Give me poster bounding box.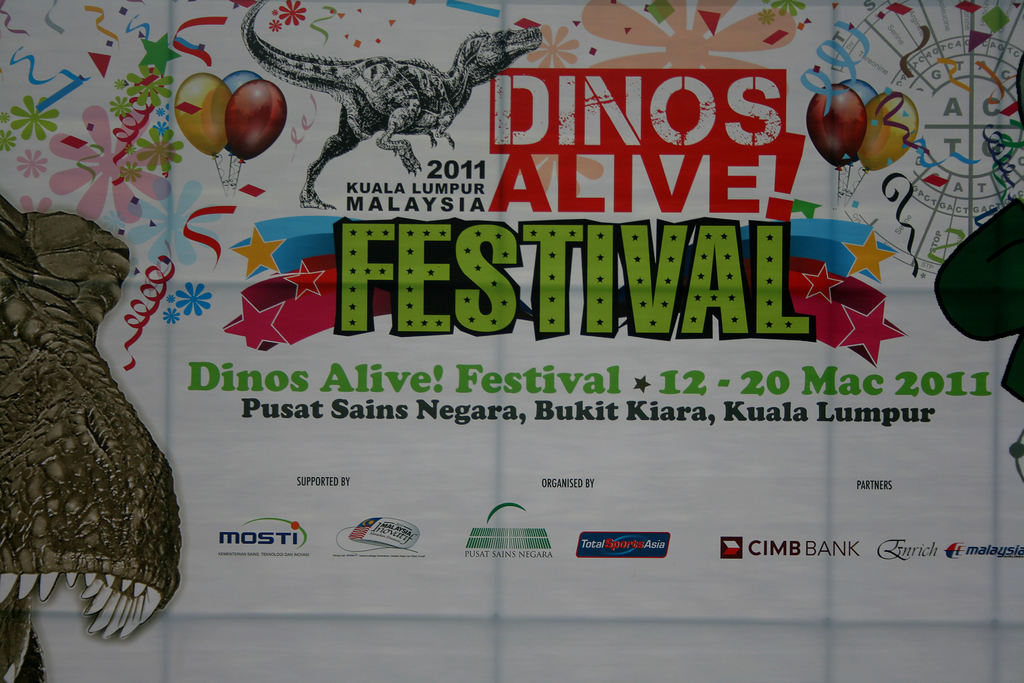
crop(1, 0, 1023, 680).
